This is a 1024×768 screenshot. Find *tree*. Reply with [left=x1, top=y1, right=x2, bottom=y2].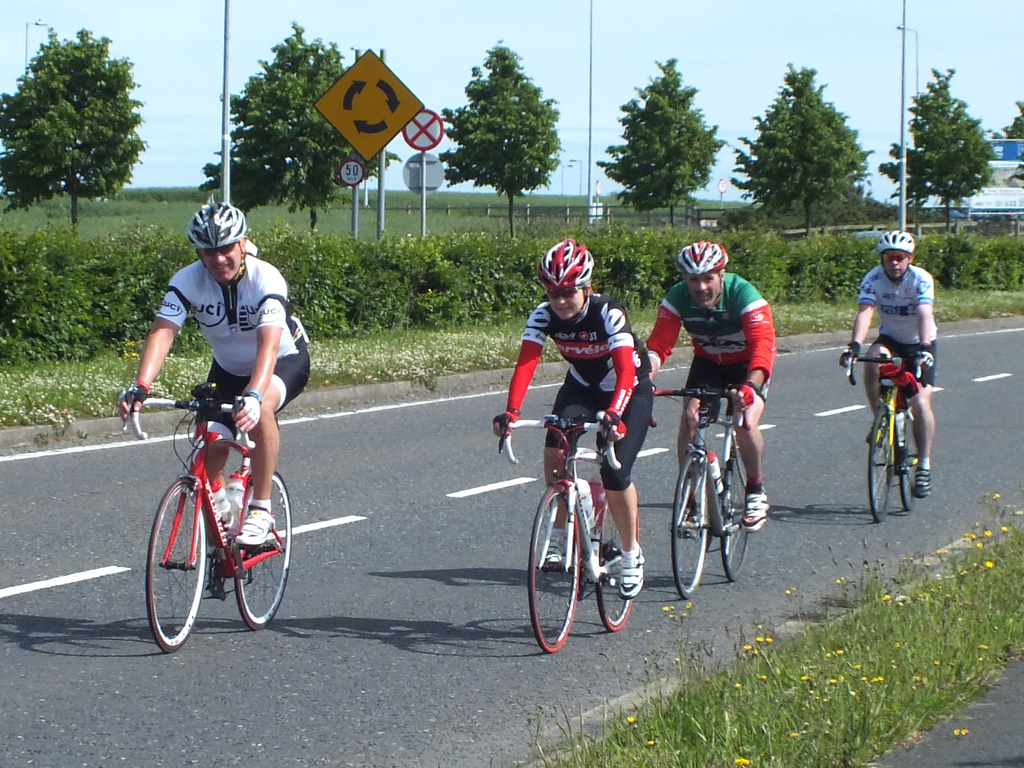
[left=598, top=57, right=730, bottom=224].
